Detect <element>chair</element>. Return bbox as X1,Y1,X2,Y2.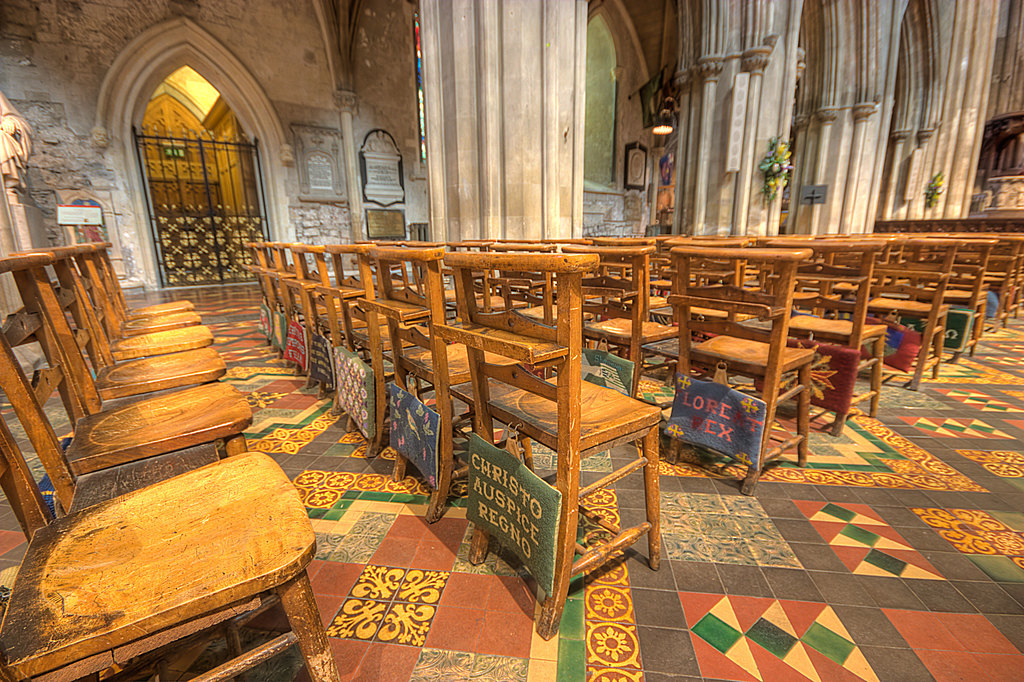
0,243,263,459.
